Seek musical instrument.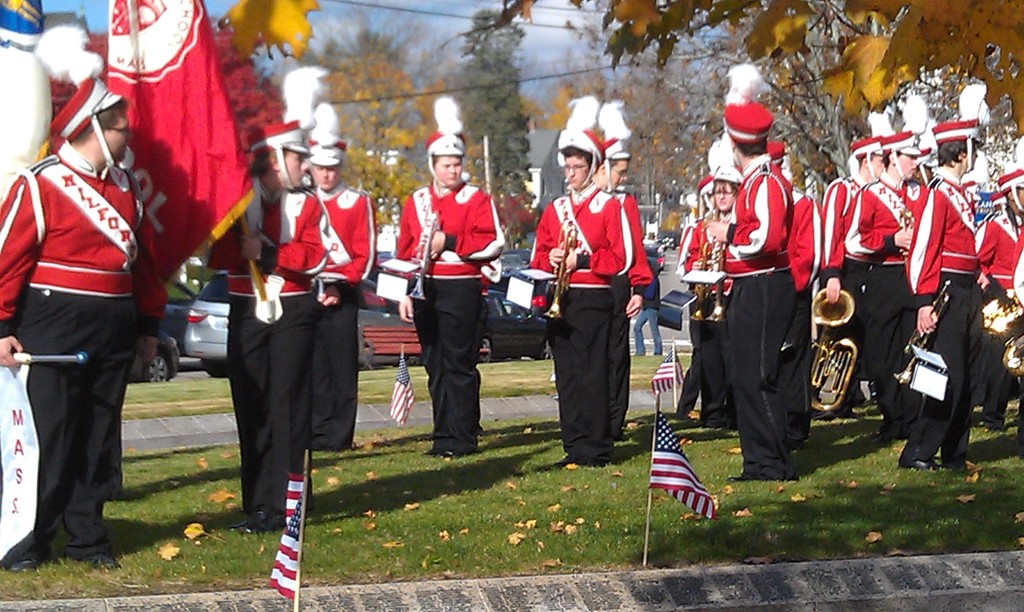
pyautogui.locateOnScreen(701, 202, 729, 326).
